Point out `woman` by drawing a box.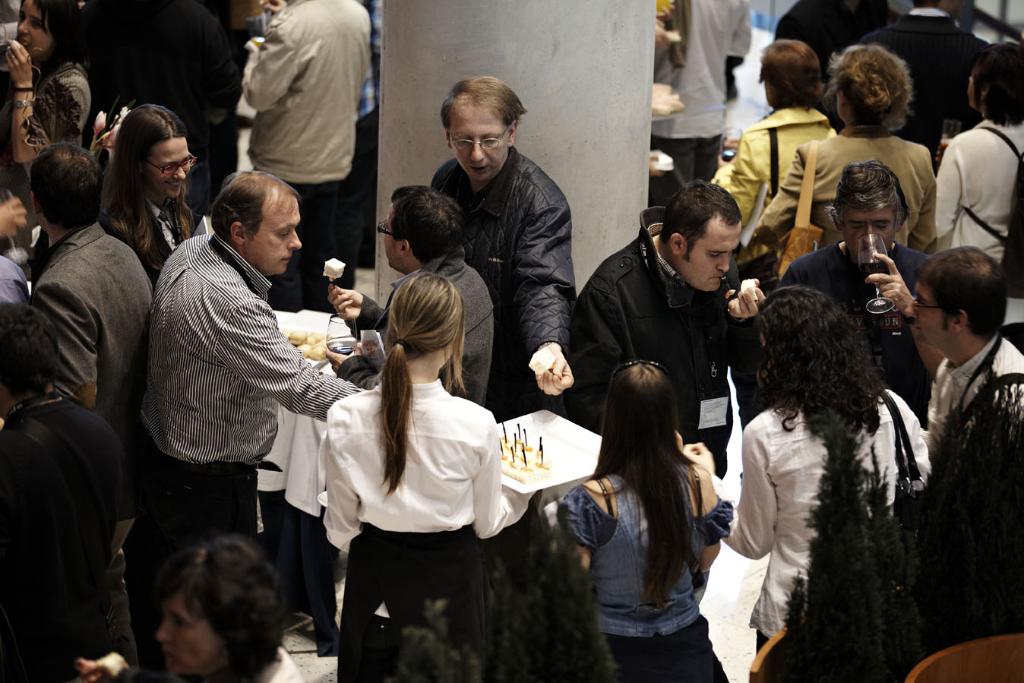
93,101,203,293.
